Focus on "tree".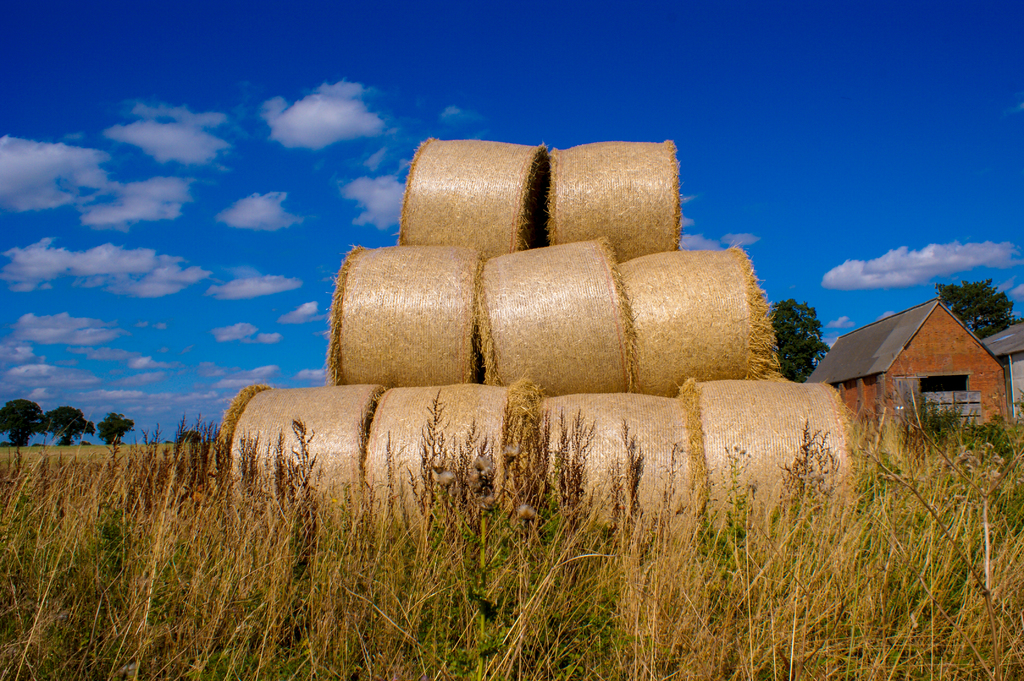
Focused at bbox(0, 397, 47, 444).
